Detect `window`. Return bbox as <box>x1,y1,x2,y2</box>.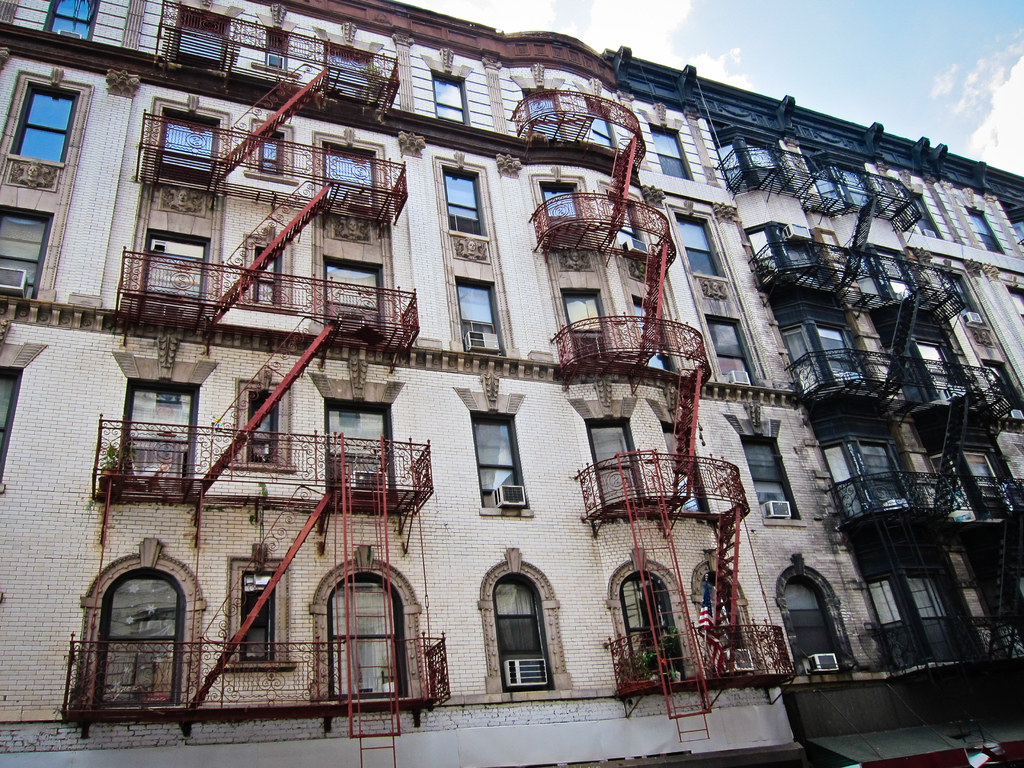
<box>666,426,703,512</box>.
